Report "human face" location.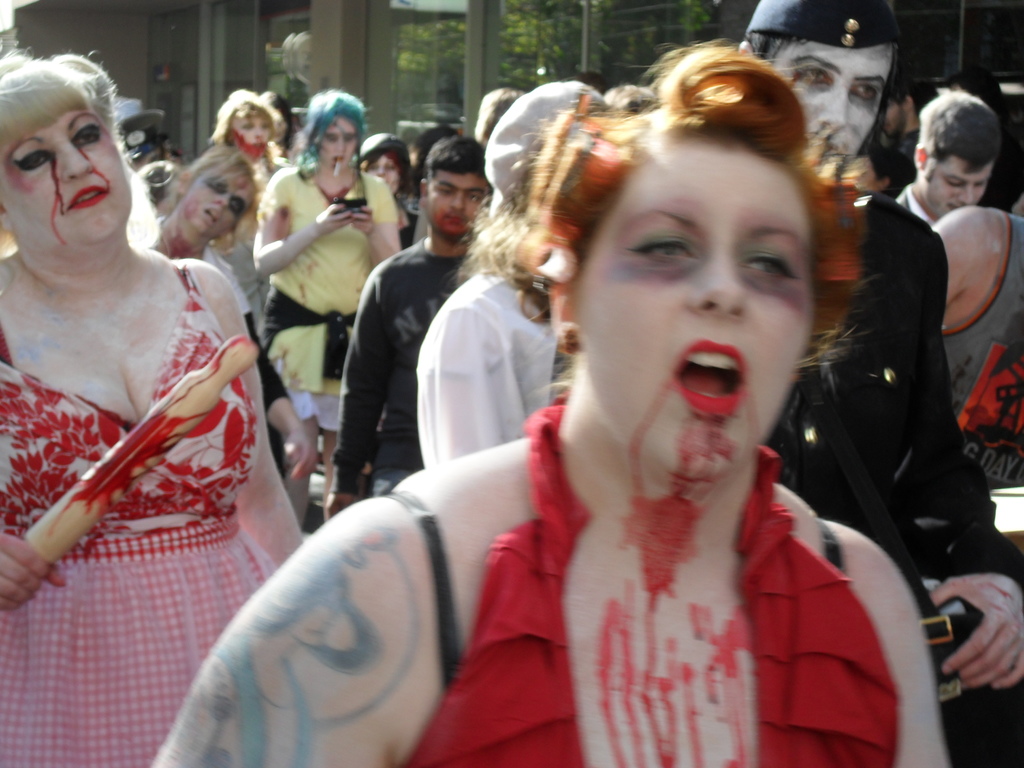
Report: bbox=(236, 100, 278, 150).
